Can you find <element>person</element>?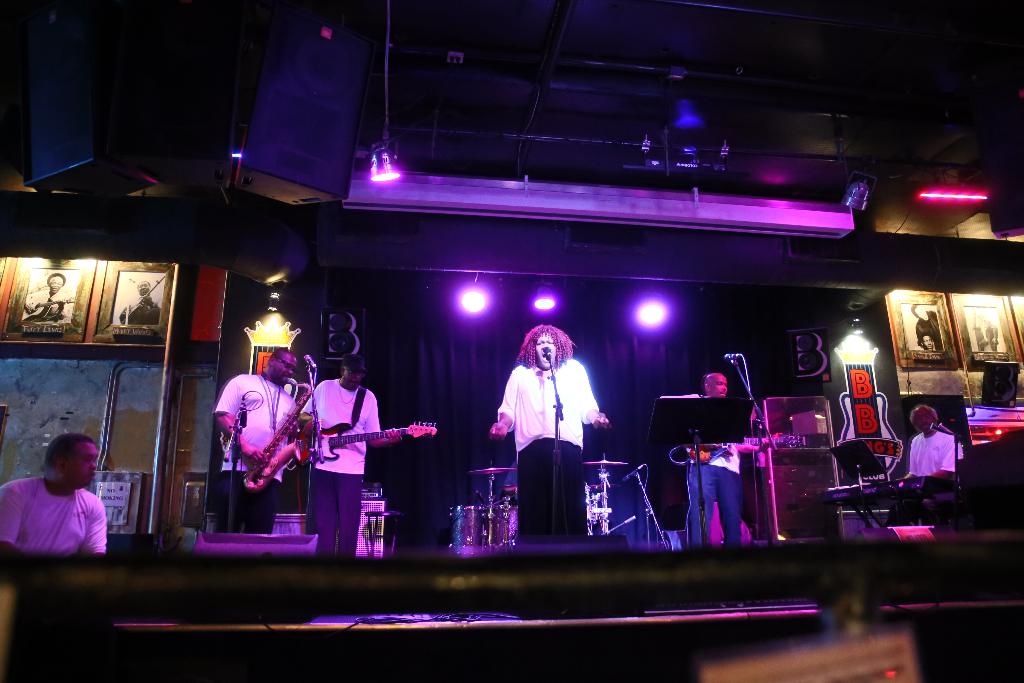
Yes, bounding box: left=19, top=272, right=71, bottom=330.
